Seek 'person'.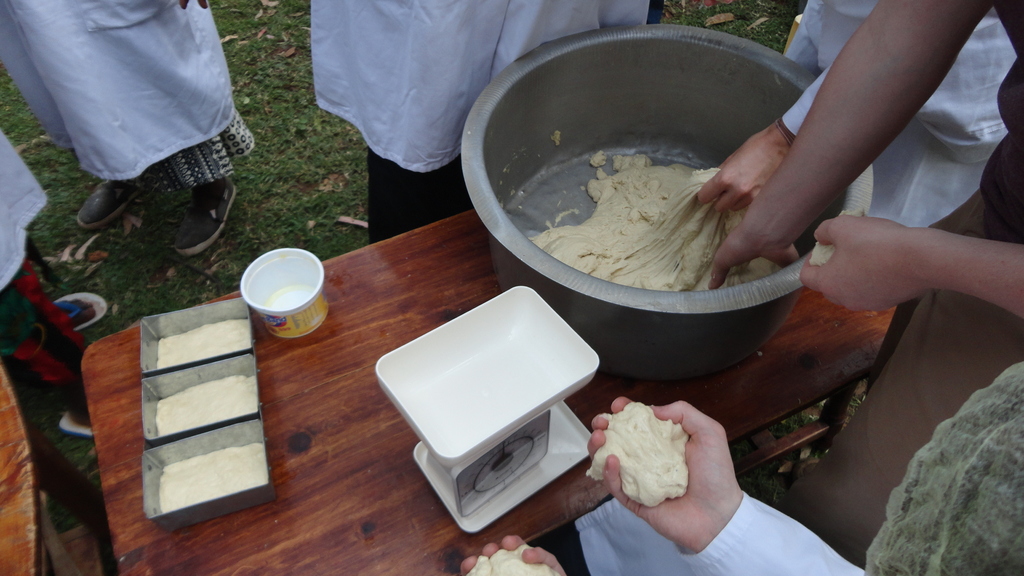
bbox(0, 0, 255, 261).
